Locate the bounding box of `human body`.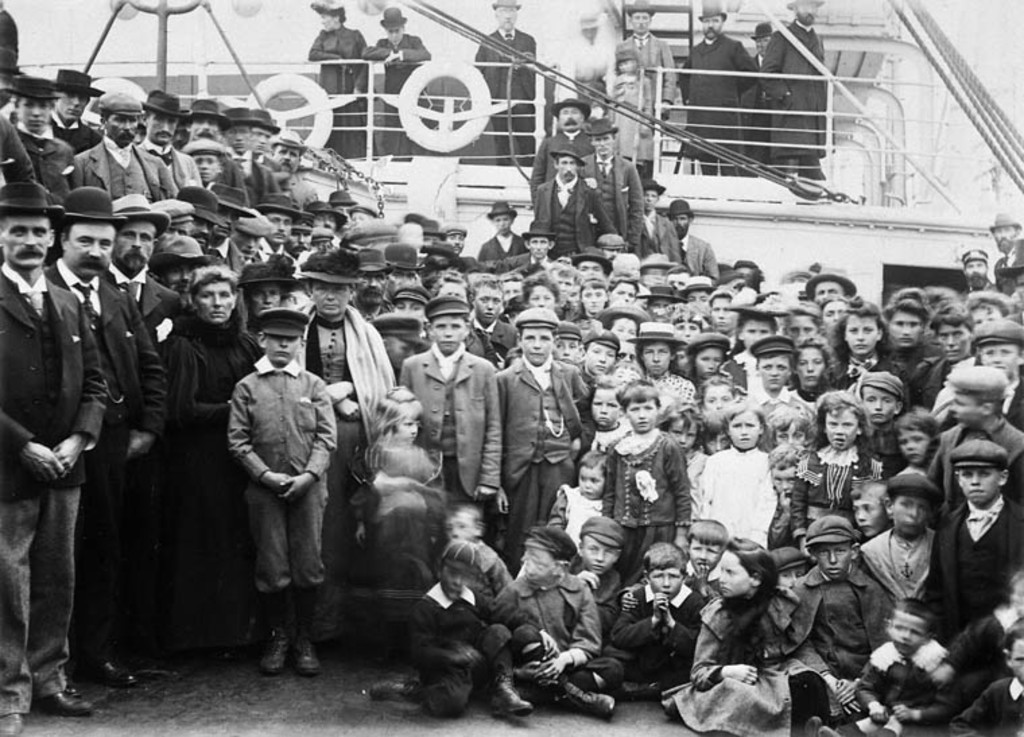
Bounding box: 230:302:340:660.
